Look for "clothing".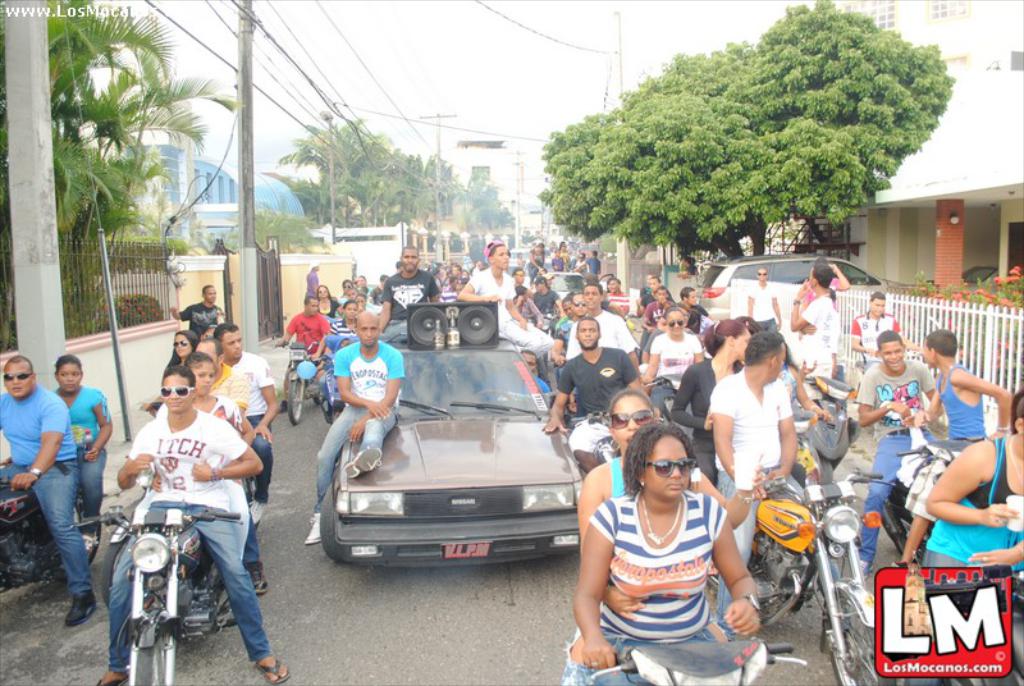
Found: [164, 294, 269, 509].
